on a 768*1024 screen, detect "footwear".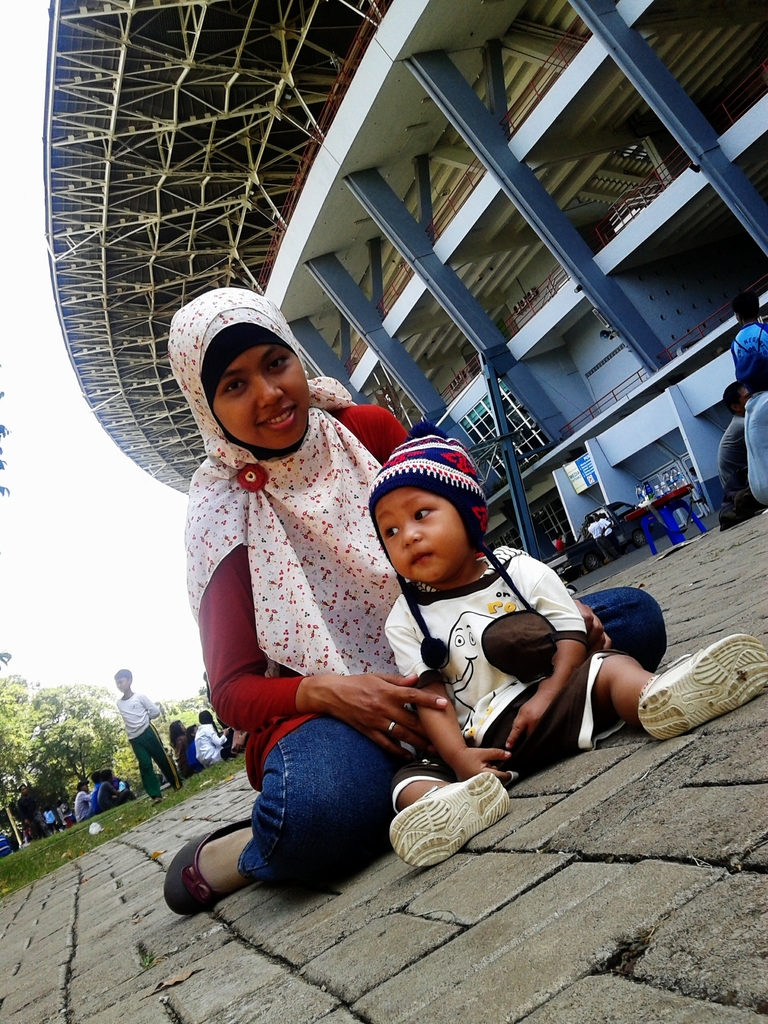
left=658, top=646, right=754, bottom=747.
